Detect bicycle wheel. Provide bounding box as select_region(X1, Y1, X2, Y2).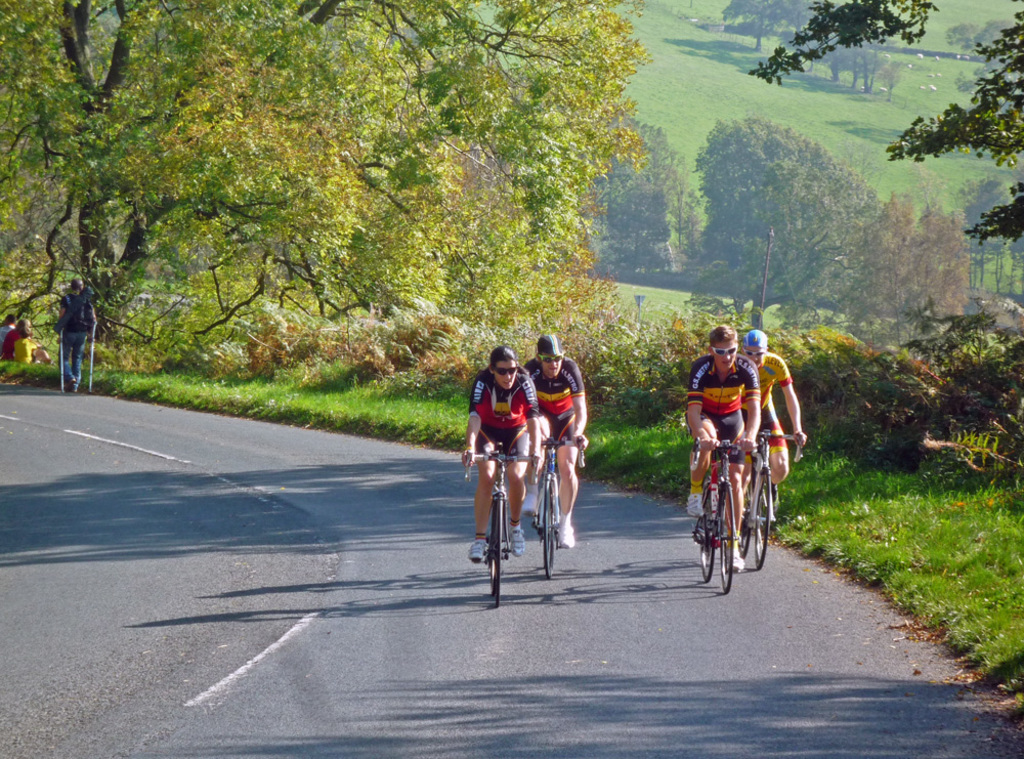
select_region(488, 508, 499, 588).
